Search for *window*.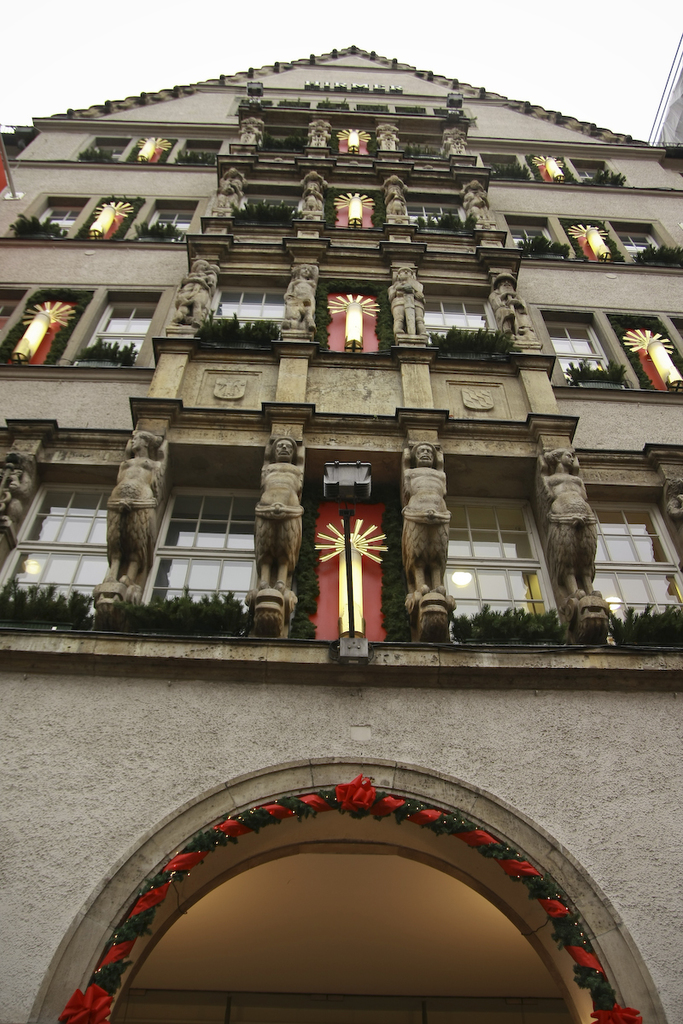
Found at select_region(83, 137, 127, 166).
